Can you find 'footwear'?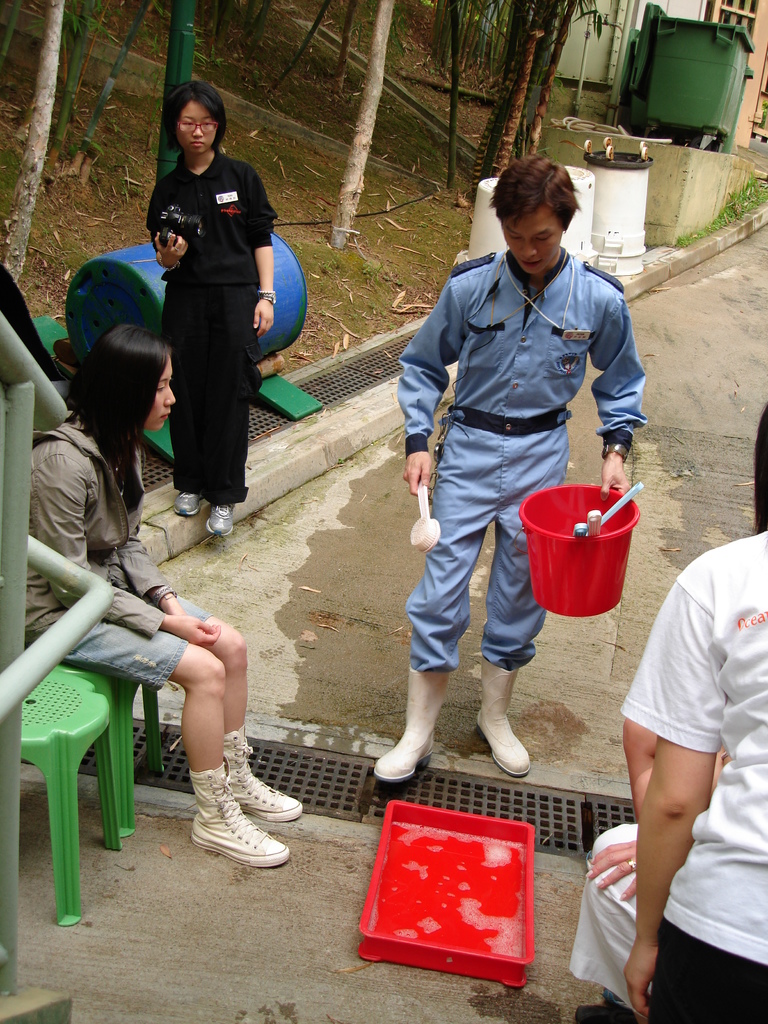
Yes, bounding box: {"x1": 477, "y1": 657, "x2": 529, "y2": 774}.
